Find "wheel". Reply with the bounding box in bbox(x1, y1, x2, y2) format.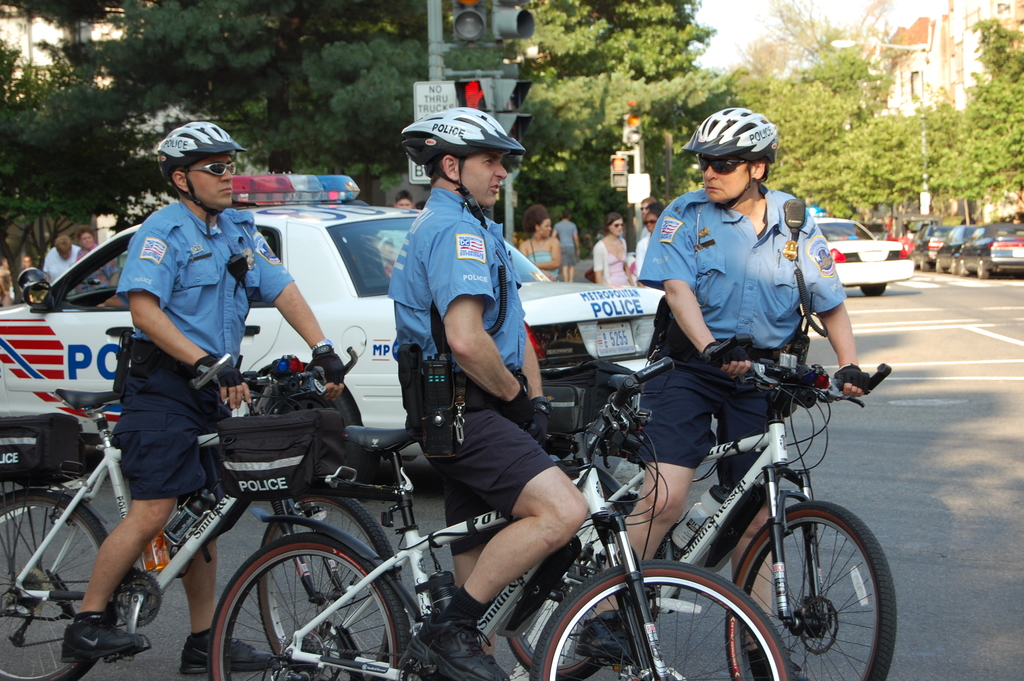
bbox(266, 386, 362, 496).
